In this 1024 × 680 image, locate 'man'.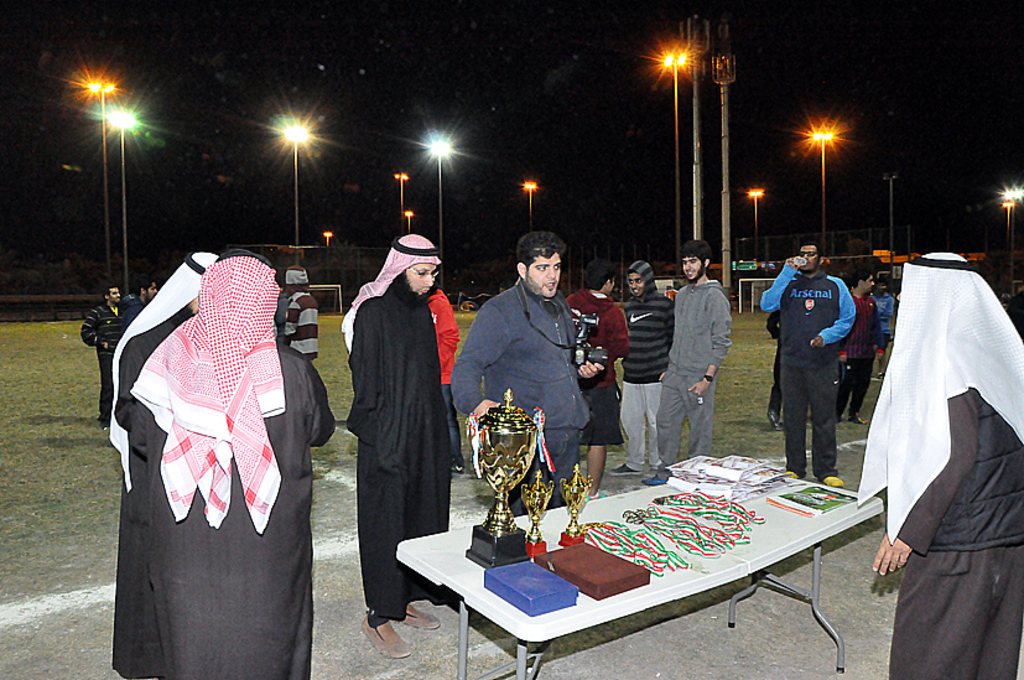
Bounding box: <box>758,239,859,477</box>.
